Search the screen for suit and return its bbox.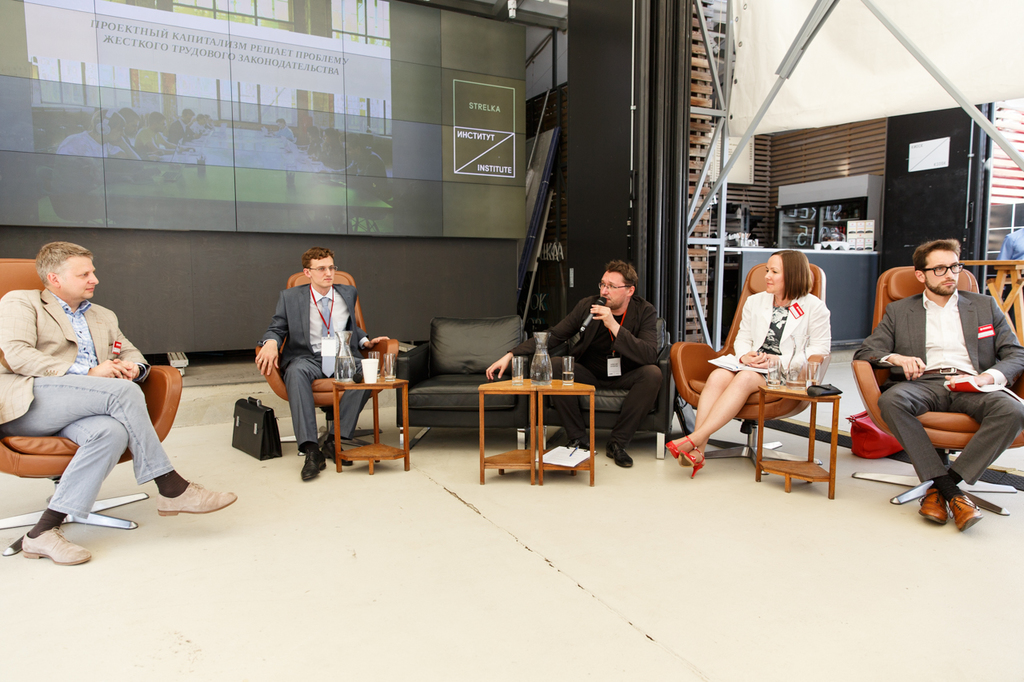
Found: (x1=730, y1=292, x2=830, y2=383).
